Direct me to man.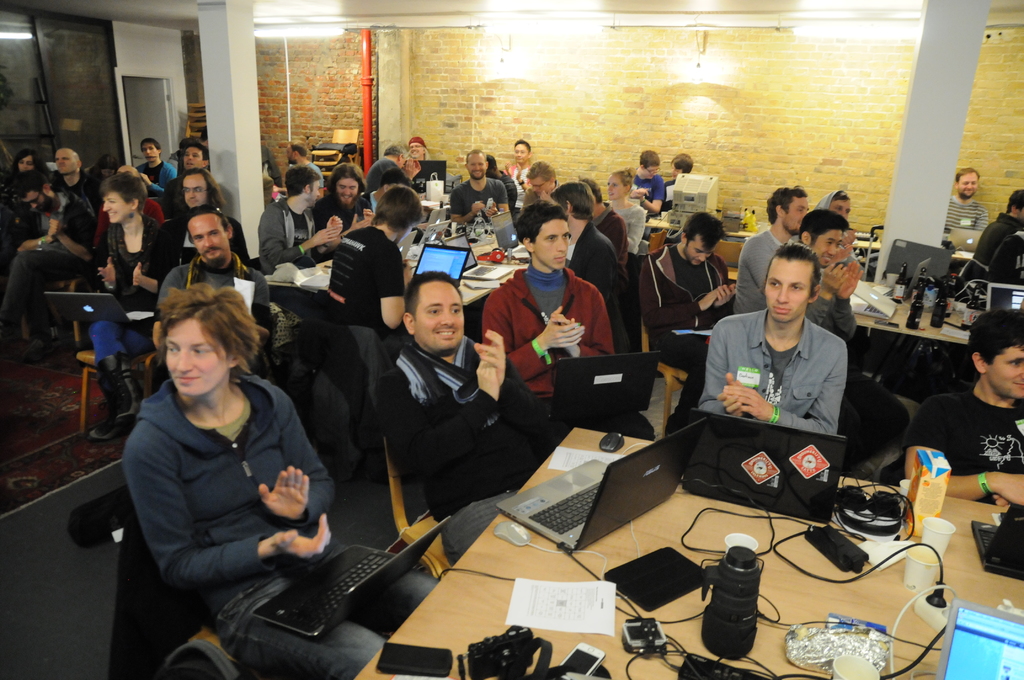
Direction: (x1=627, y1=151, x2=674, y2=213).
